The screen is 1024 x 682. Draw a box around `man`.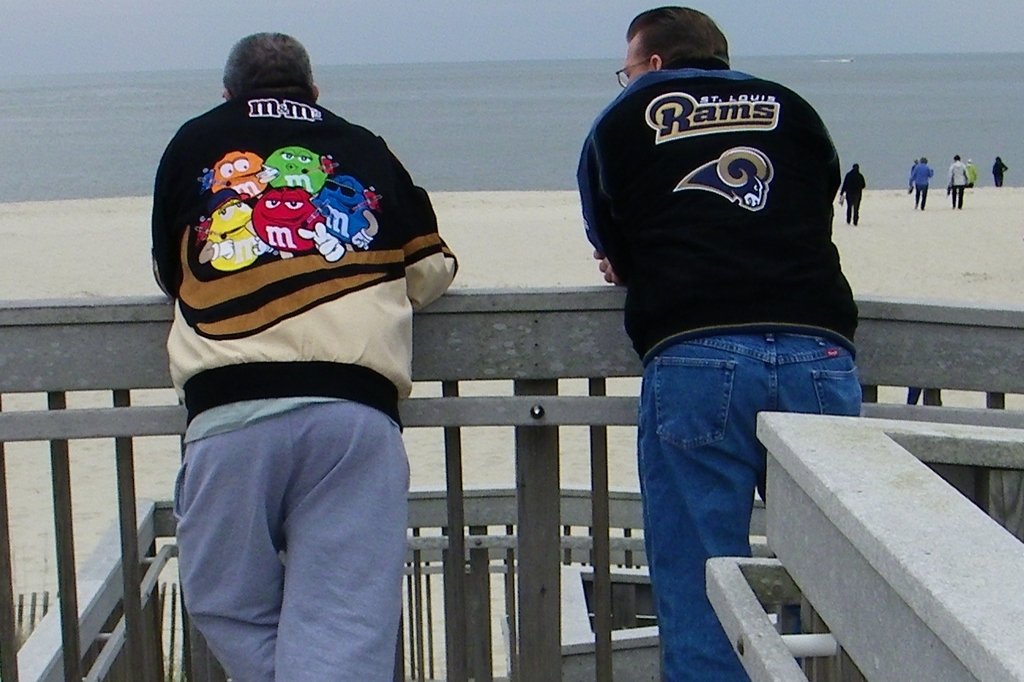
[x1=910, y1=157, x2=935, y2=210].
